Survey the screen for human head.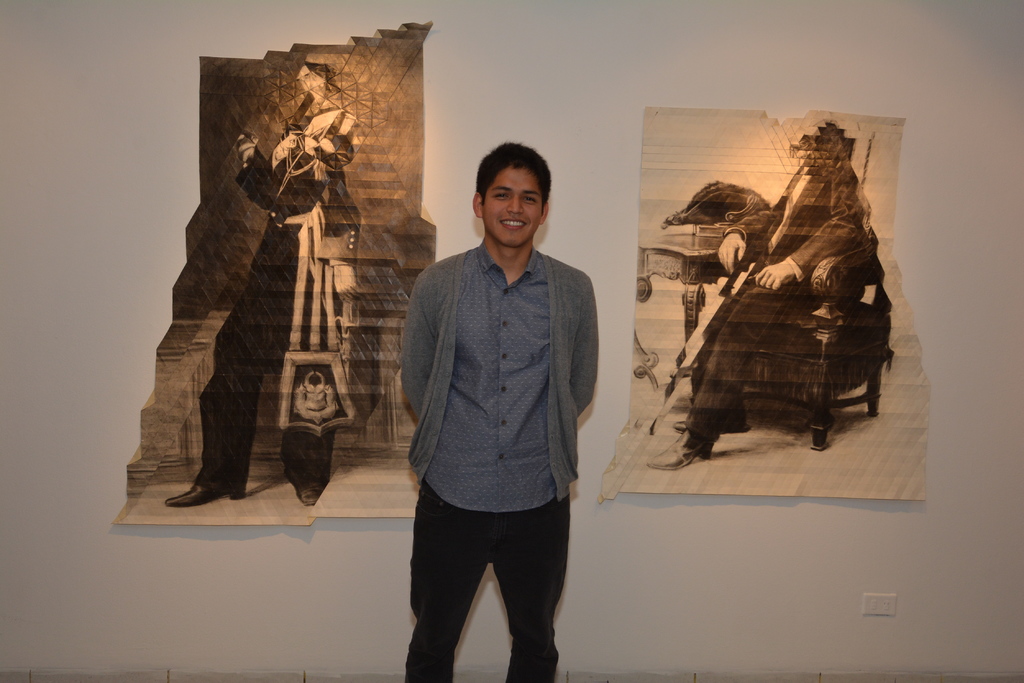
Survey found: {"left": 470, "top": 138, "right": 555, "bottom": 247}.
